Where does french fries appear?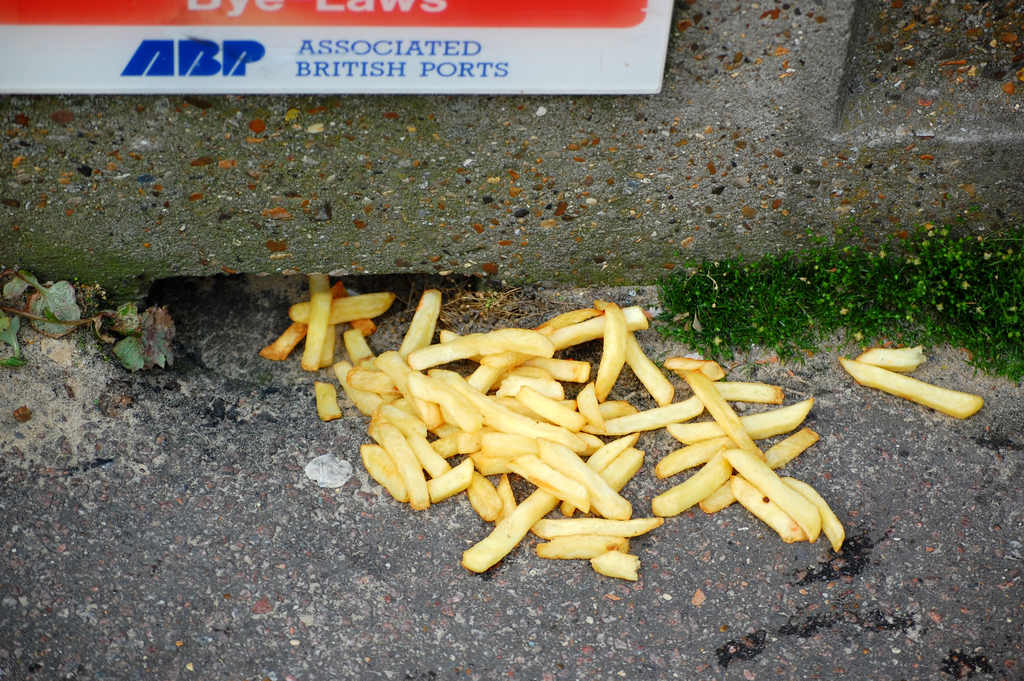
Appears at pyautogui.locateOnScreen(293, 286, 396, 329).
